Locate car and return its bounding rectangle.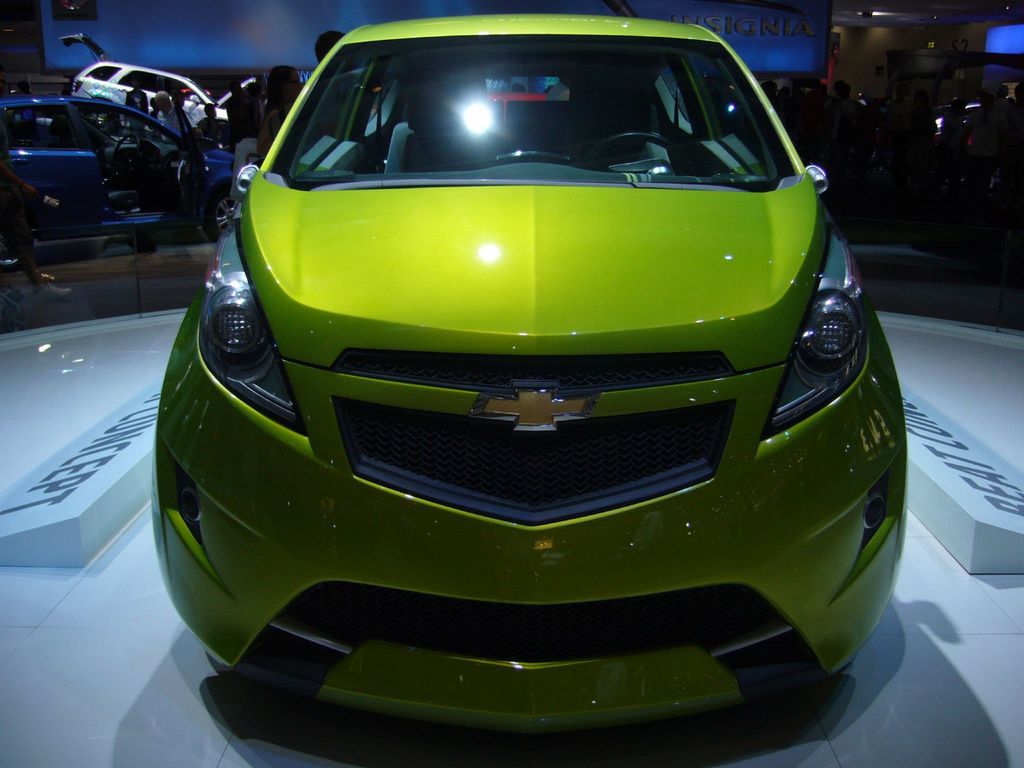
{"left": 60, "top": 35, "right": 256, "bottom": 141}.
